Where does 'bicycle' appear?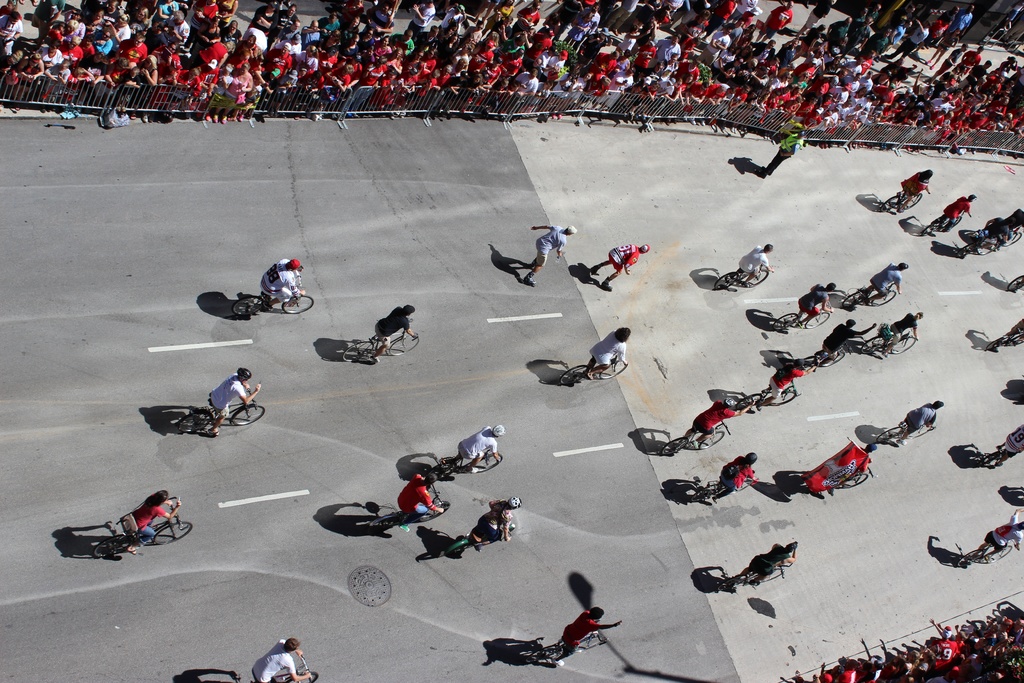
Appears at bbox=(769, 299, 831, 331).
